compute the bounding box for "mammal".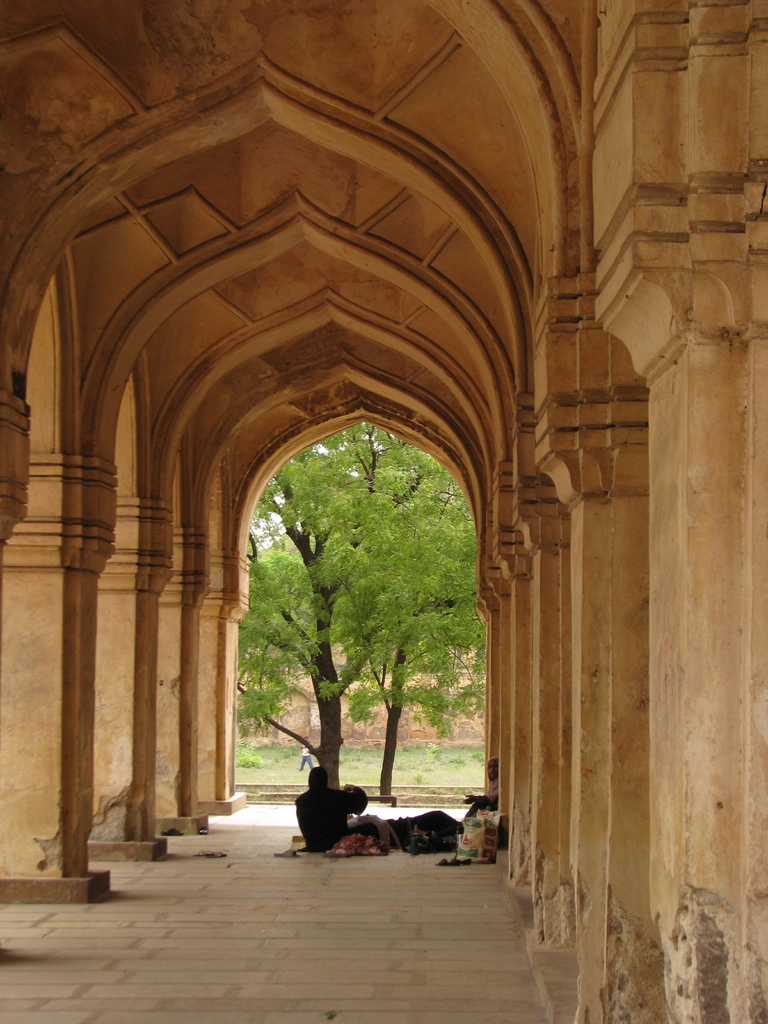
bbox(345, 806, 469, 851).
